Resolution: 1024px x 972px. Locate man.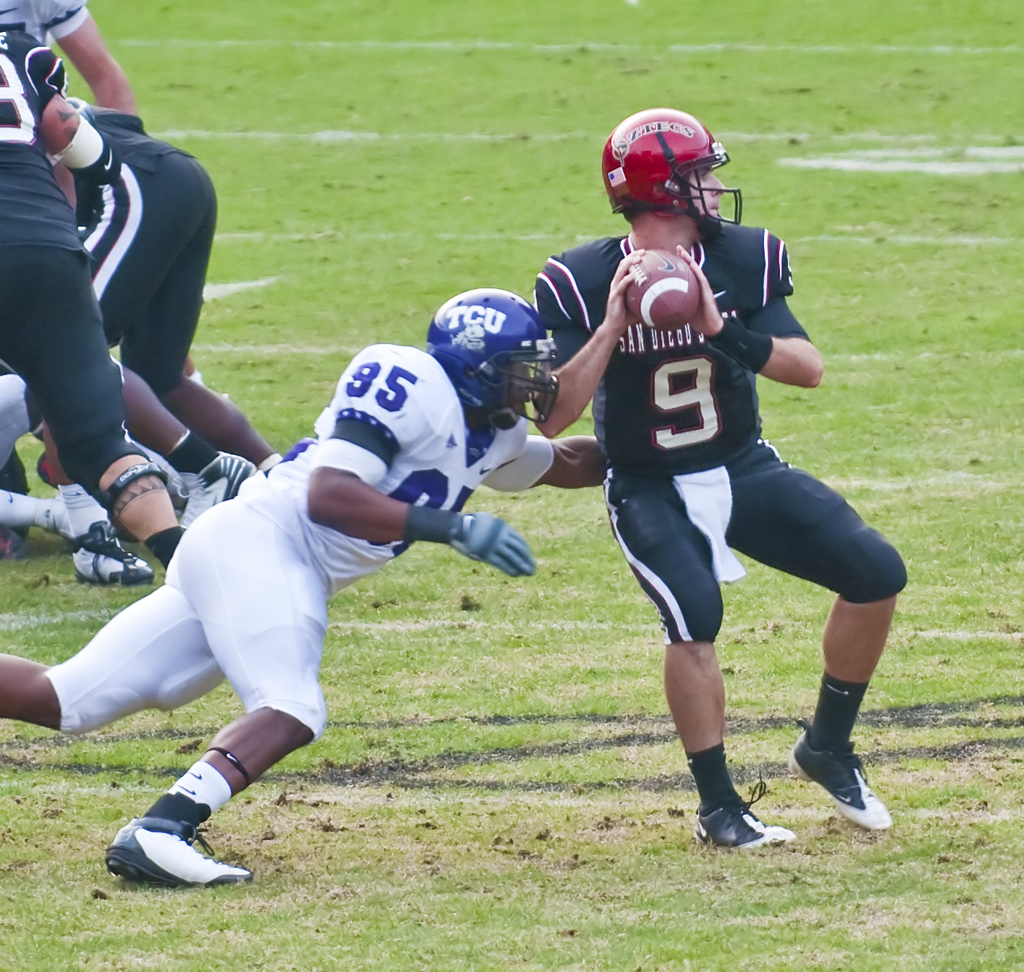
[x1=0, y1=24, x2=188, y2=567].
